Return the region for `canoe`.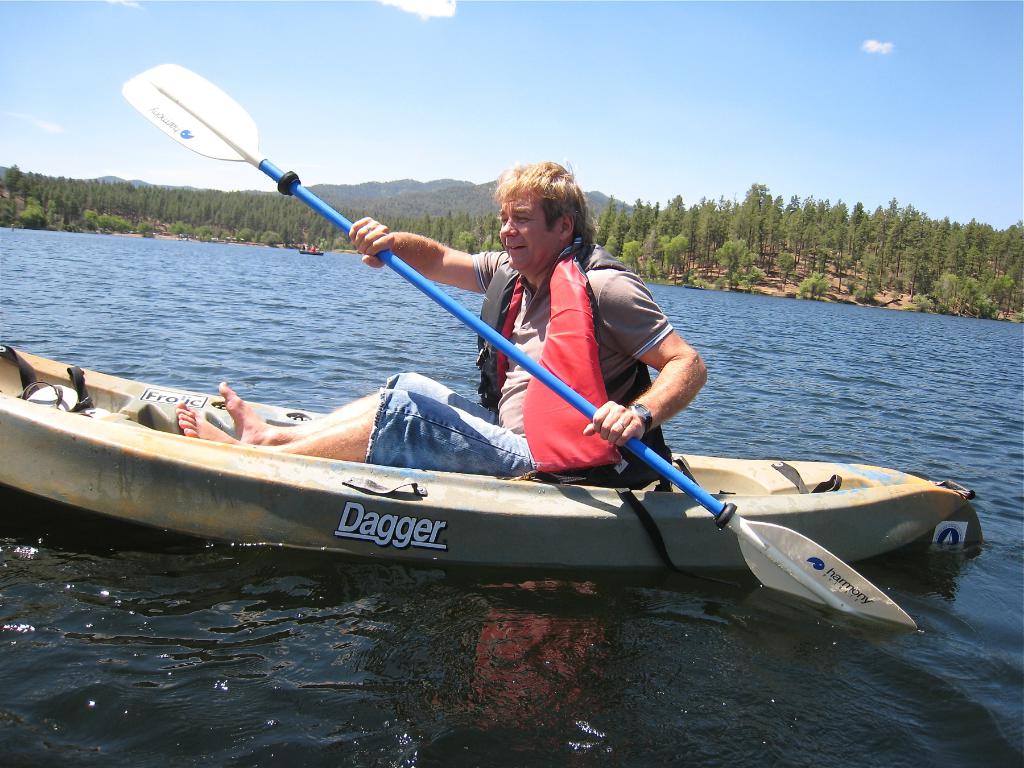
bbox=(36, 251, 945, 620).
